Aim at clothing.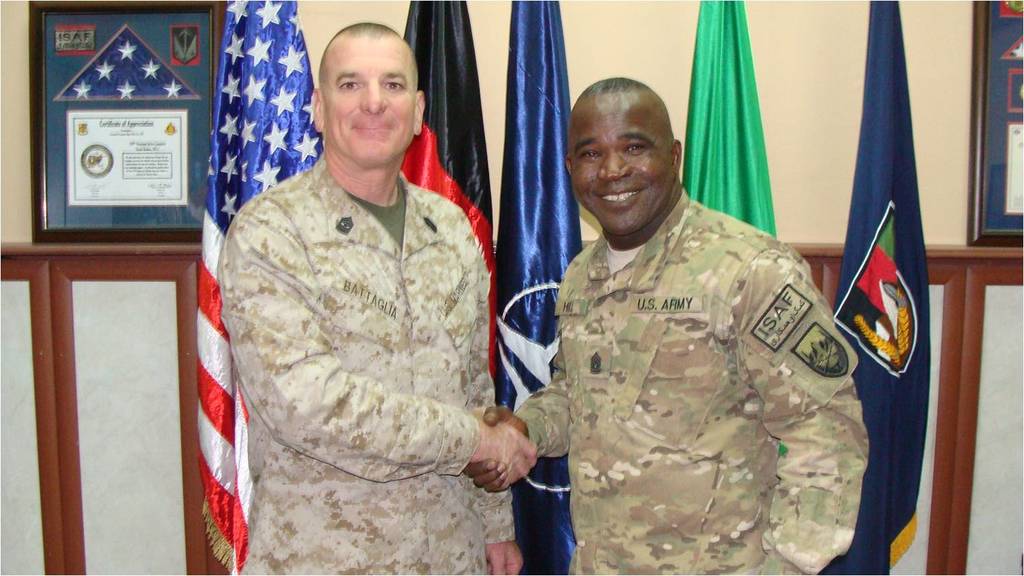
Aimed at detection(510, 185, 869, 575).
